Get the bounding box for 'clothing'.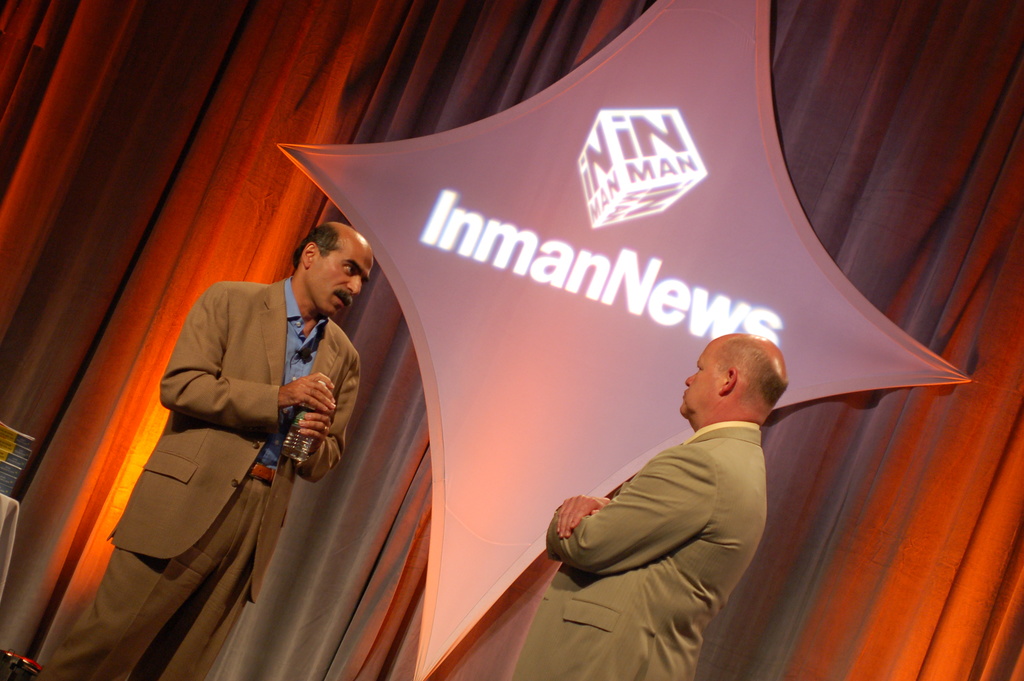
x1=553, y1=393, x2=799, y2=638.
